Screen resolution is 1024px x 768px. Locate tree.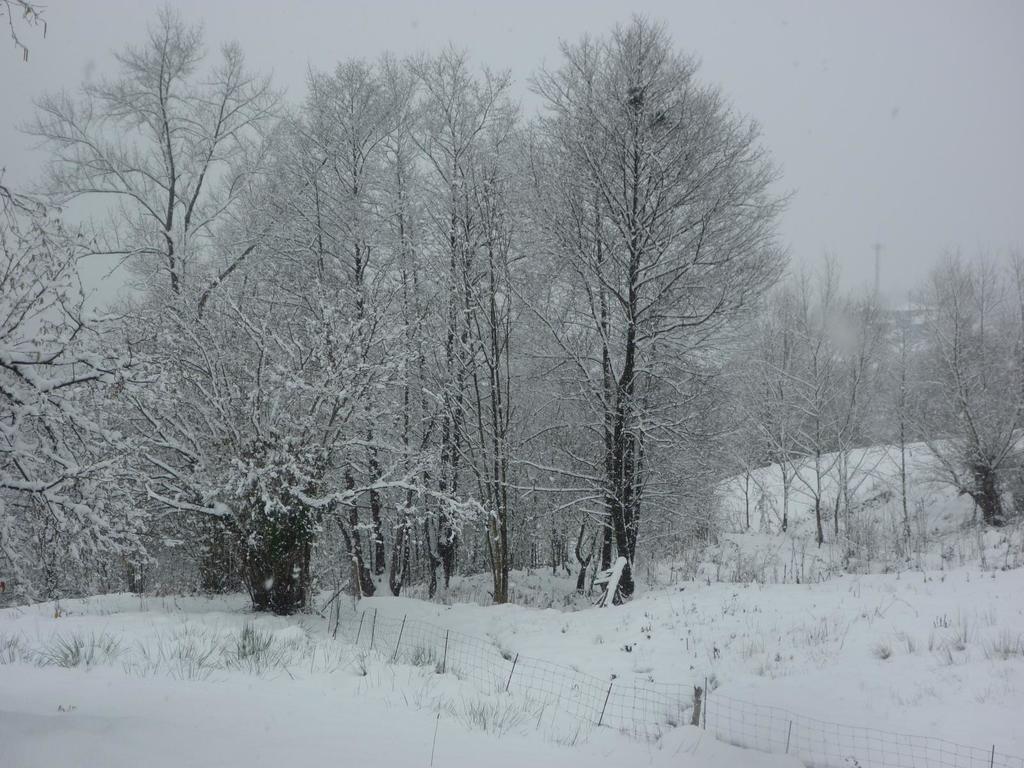
locate(728, 327, 805, 527).
